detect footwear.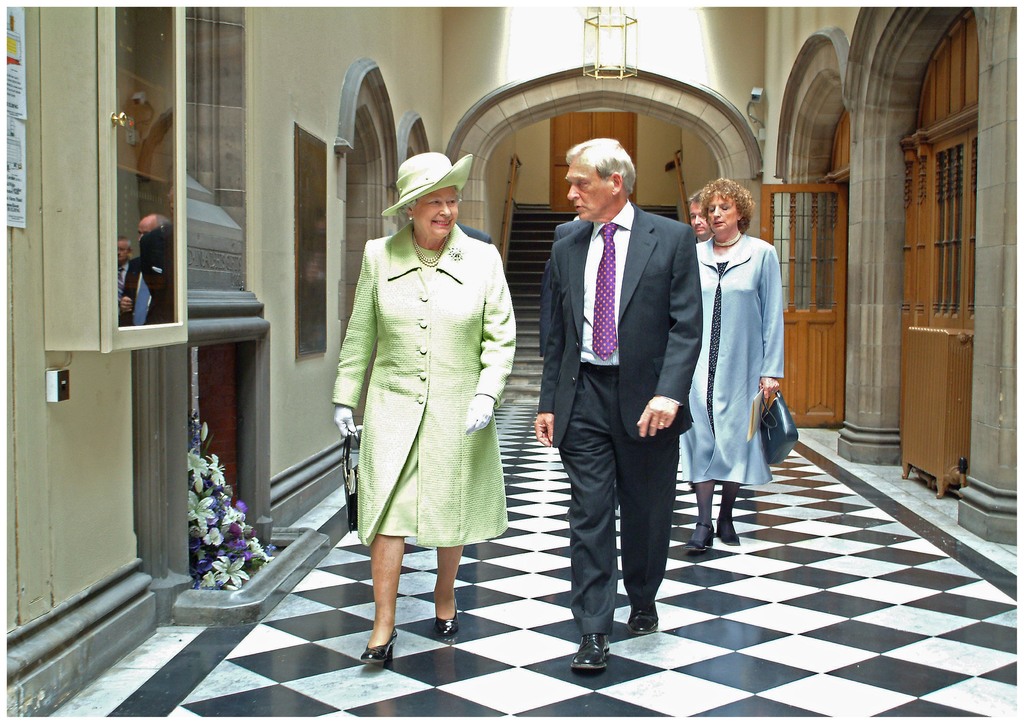
Detected at 570/629/614/673.
